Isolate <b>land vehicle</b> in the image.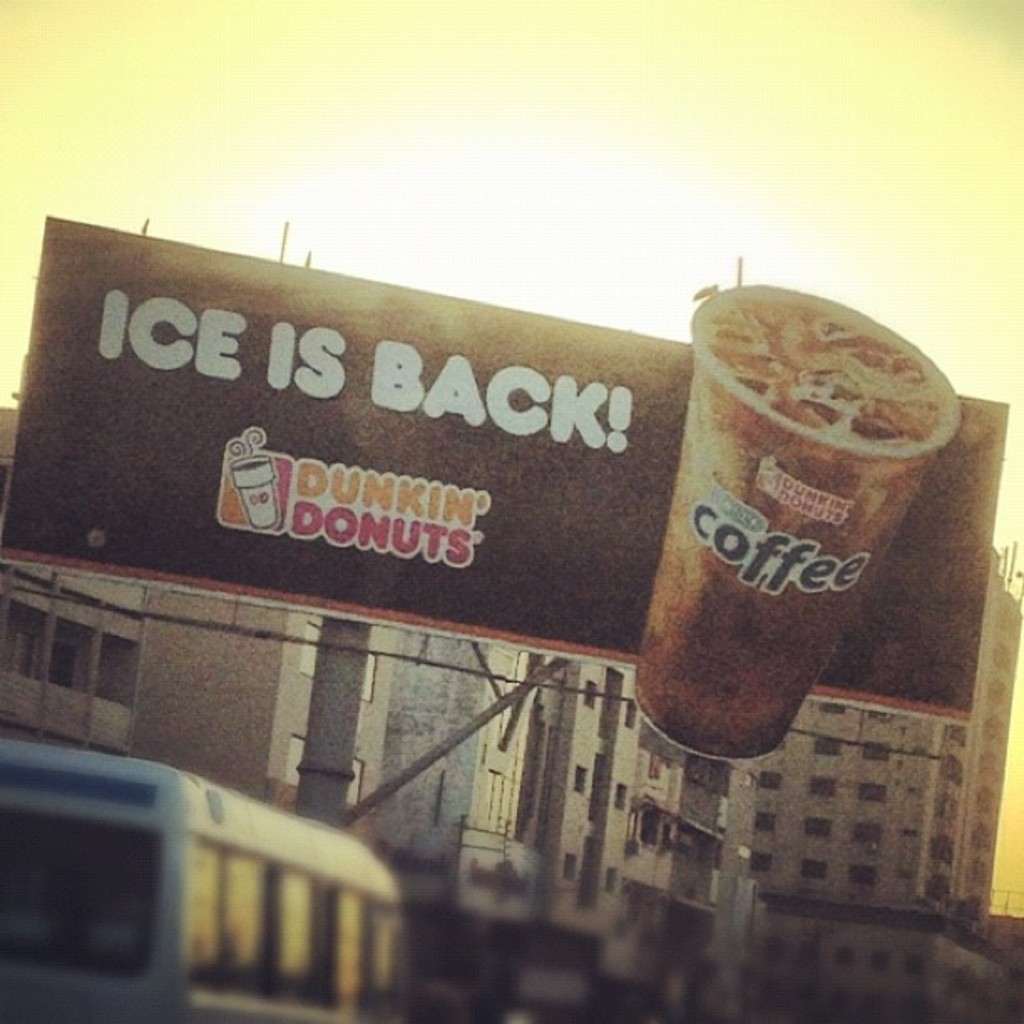
Isolated region: {"x1": 0, "y1": 740, "x2": 410, "y2": 1022}.
